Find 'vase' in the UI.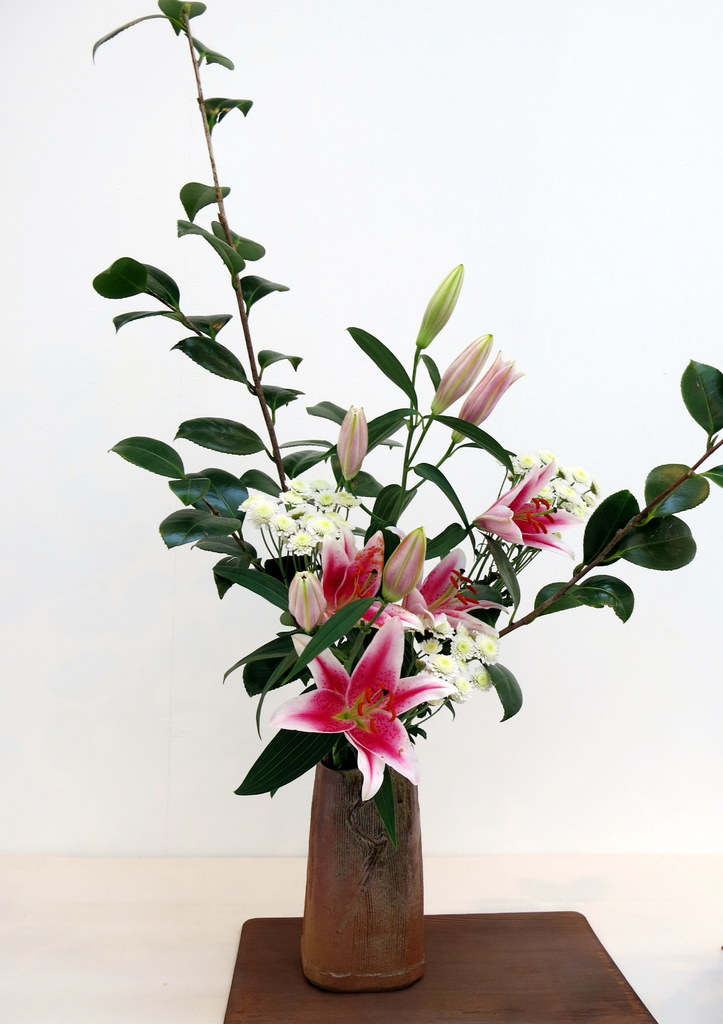
UI element at (left=299, top=743, right=429, bottom=991).
